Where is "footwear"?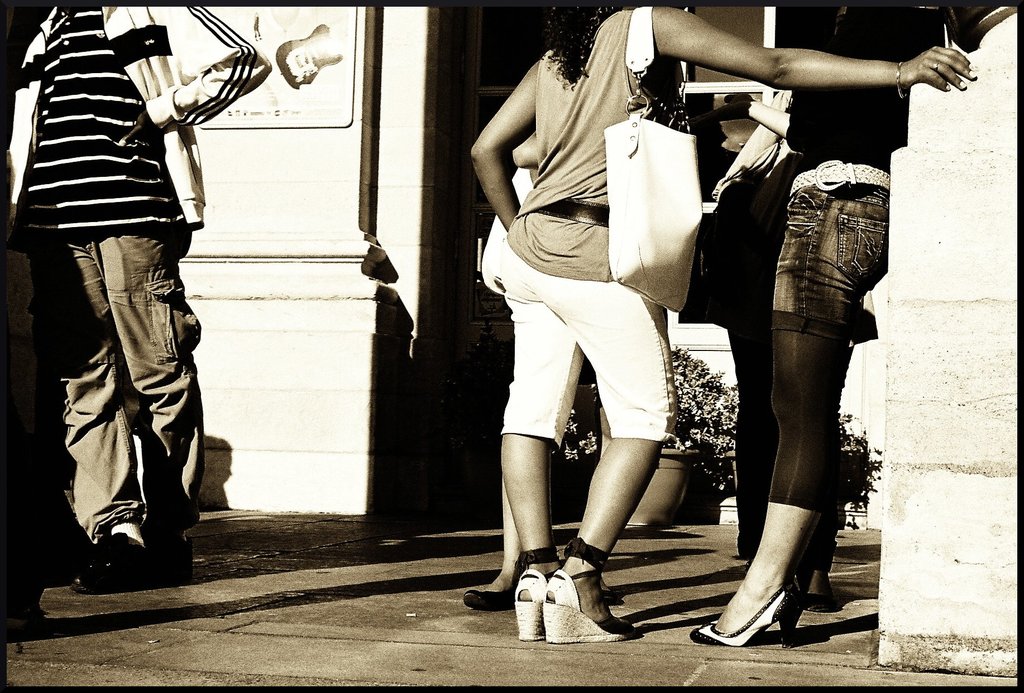
detection(74, 538, 158, 601).
